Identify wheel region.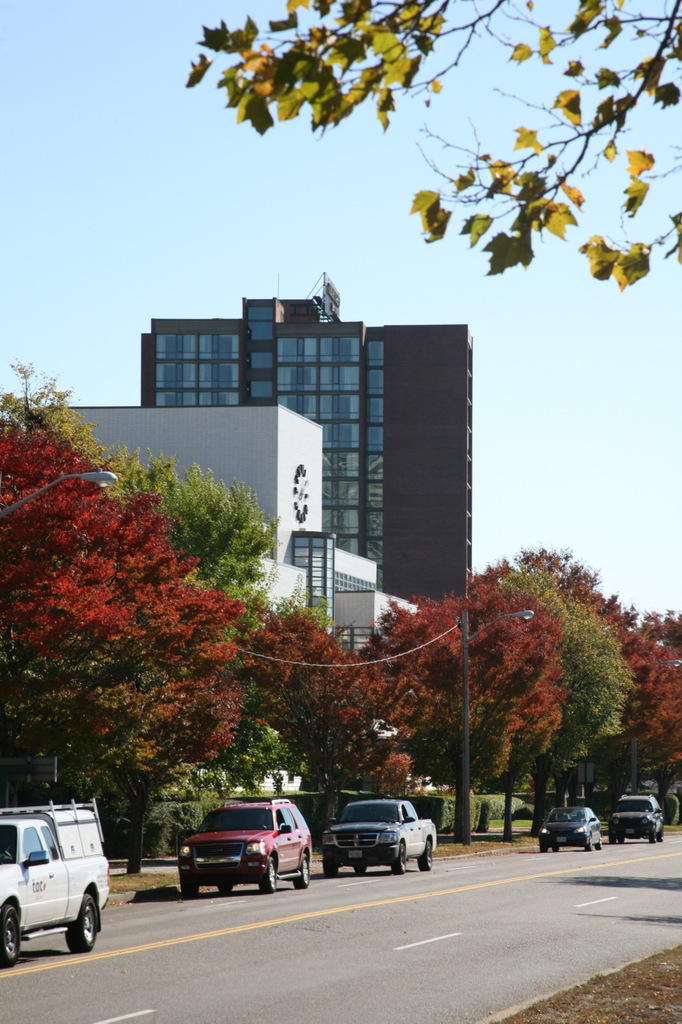
Region: [61,891,98,951].
